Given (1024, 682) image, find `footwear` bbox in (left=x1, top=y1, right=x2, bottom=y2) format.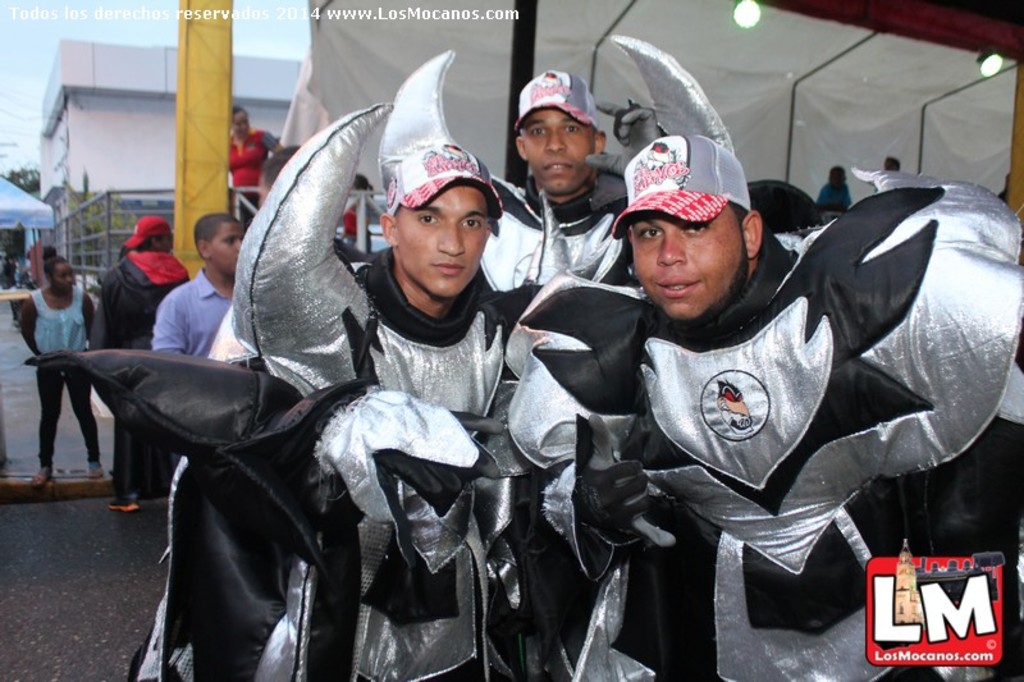
(left=79, top=459, right=100, bottom=480).
